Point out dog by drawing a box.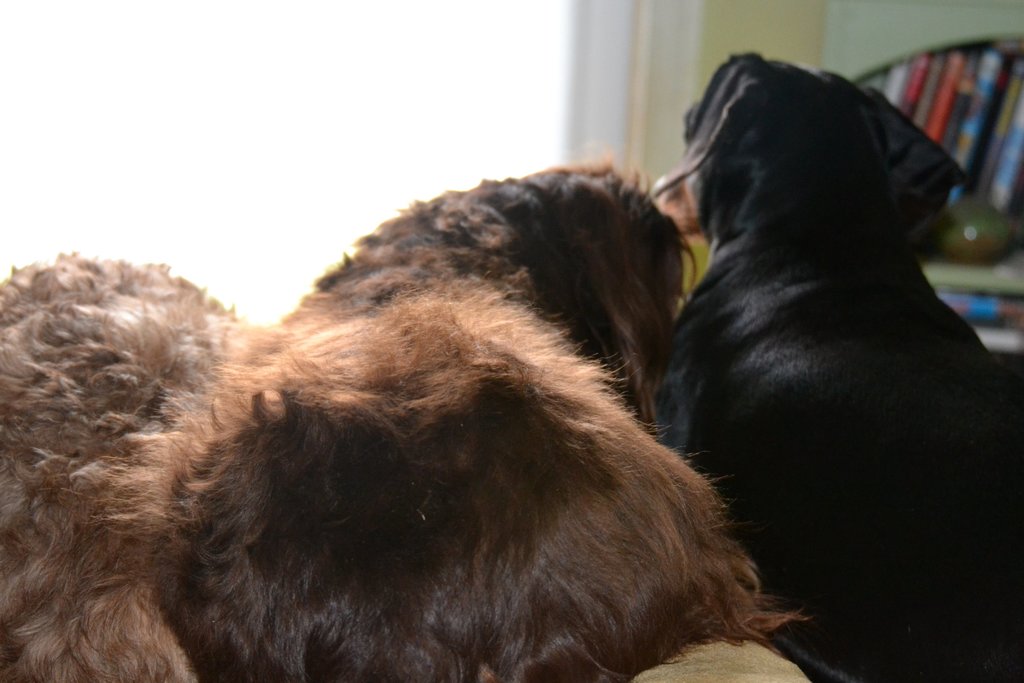
650:52:1023:682.
